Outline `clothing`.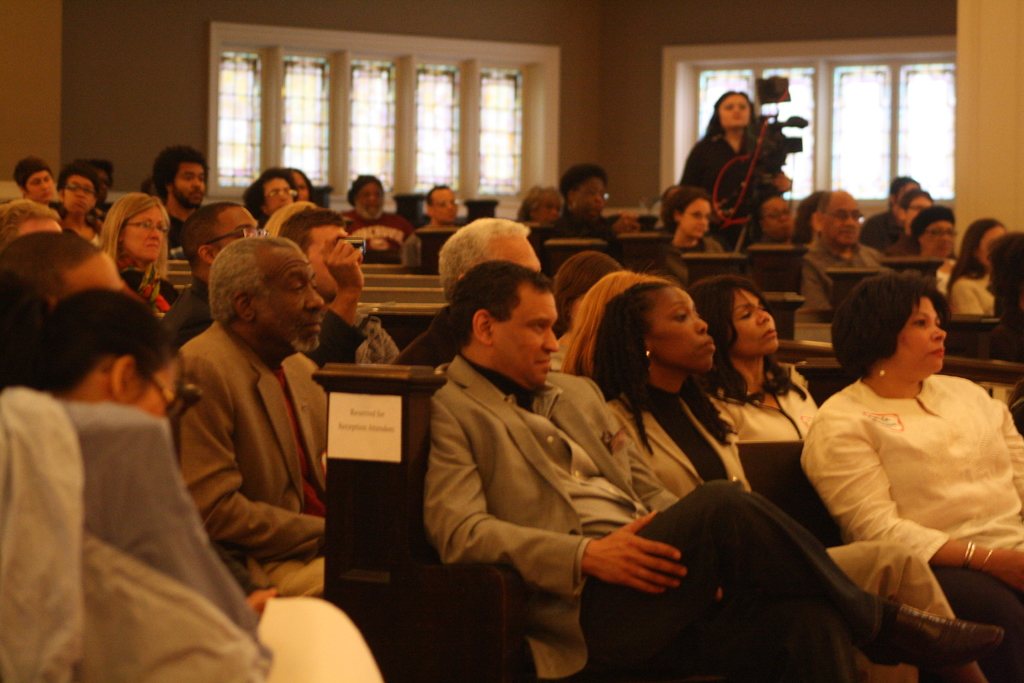
Outline: bbox(600, 383, 758, 516).
